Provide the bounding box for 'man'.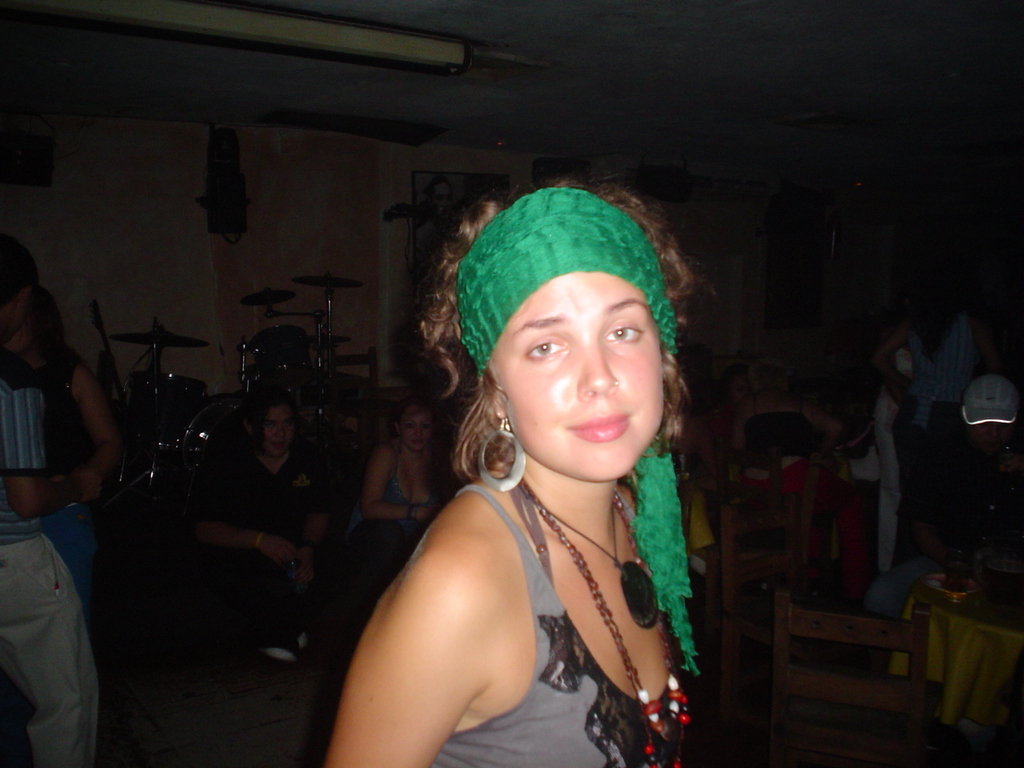
bbox=(0, 234, 98, 767).
